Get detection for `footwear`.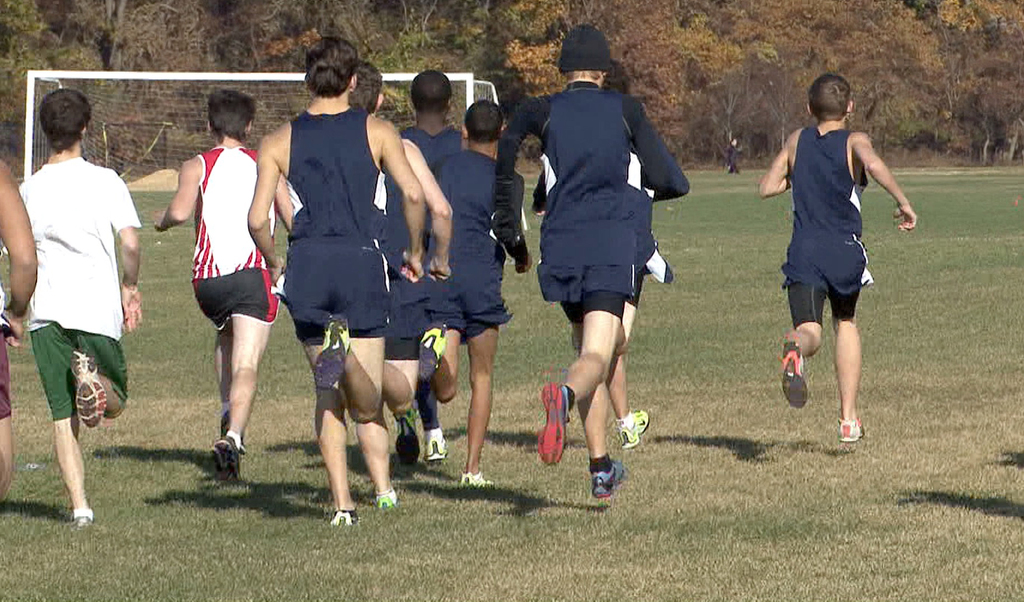
Detection: detection(70, 351, 106, 432).
